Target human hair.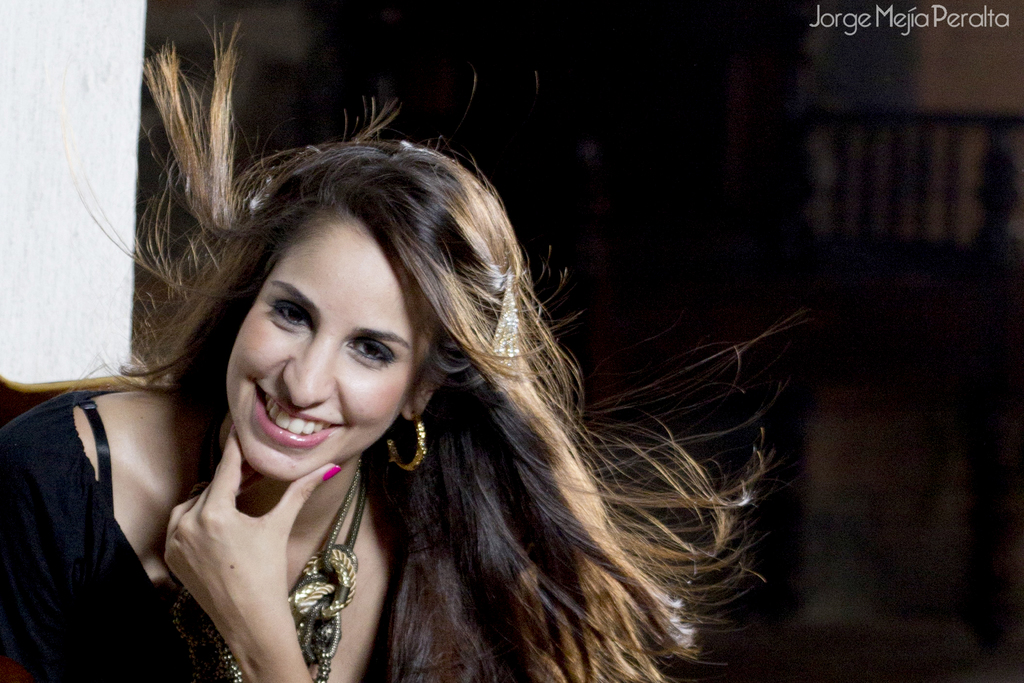
Target region: rect(119, 69, 780, 632).
